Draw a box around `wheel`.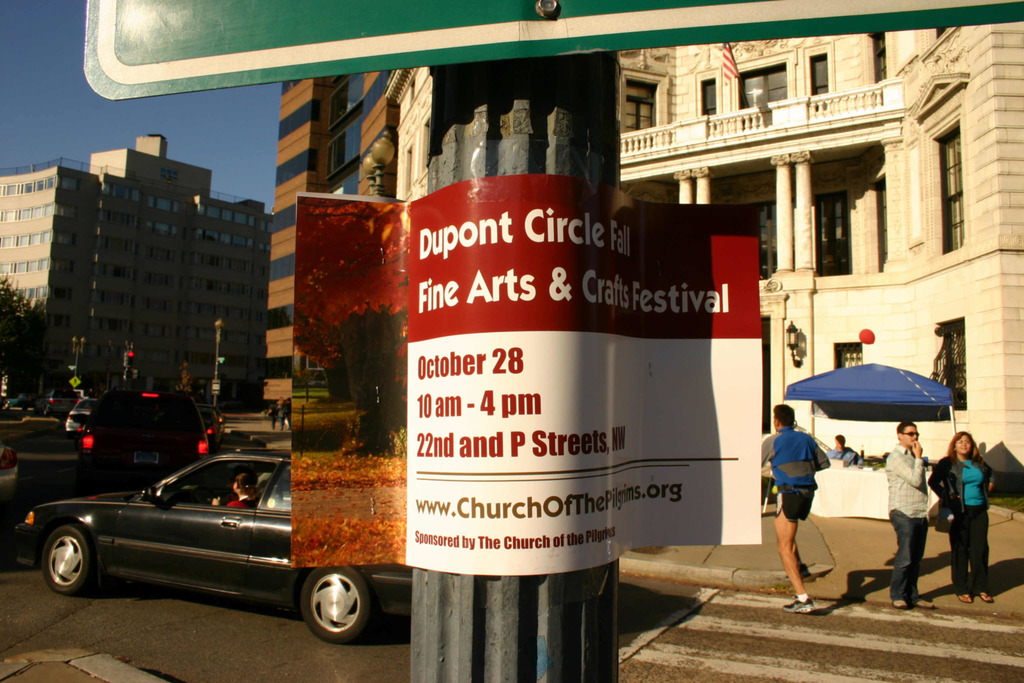
bbox(41, 525, 99, 594).
